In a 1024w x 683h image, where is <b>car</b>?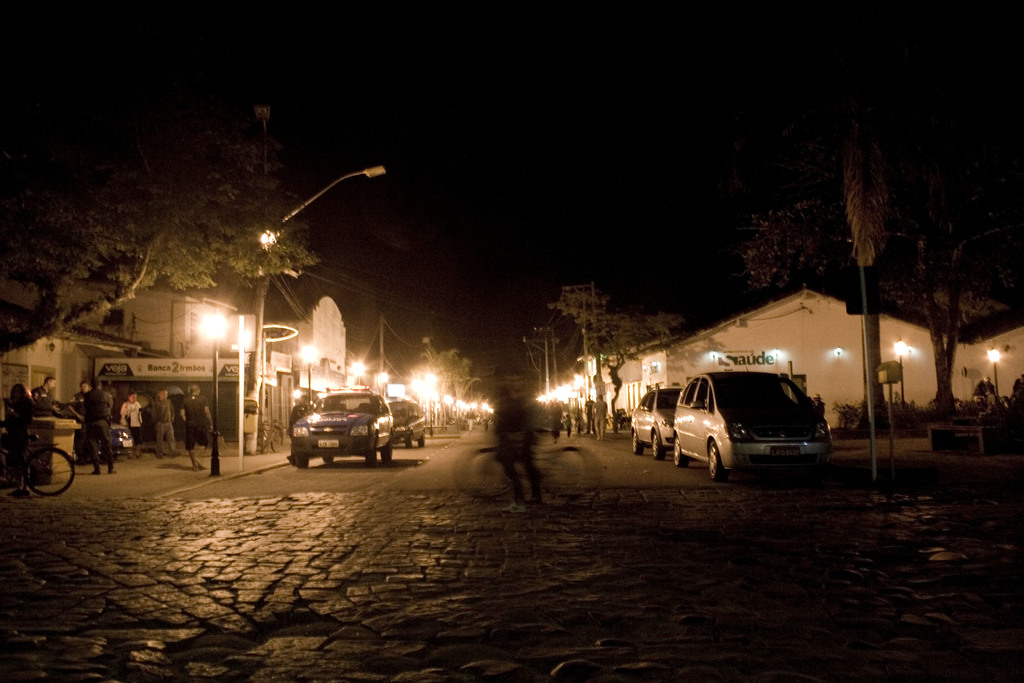
628:388:683:460.
